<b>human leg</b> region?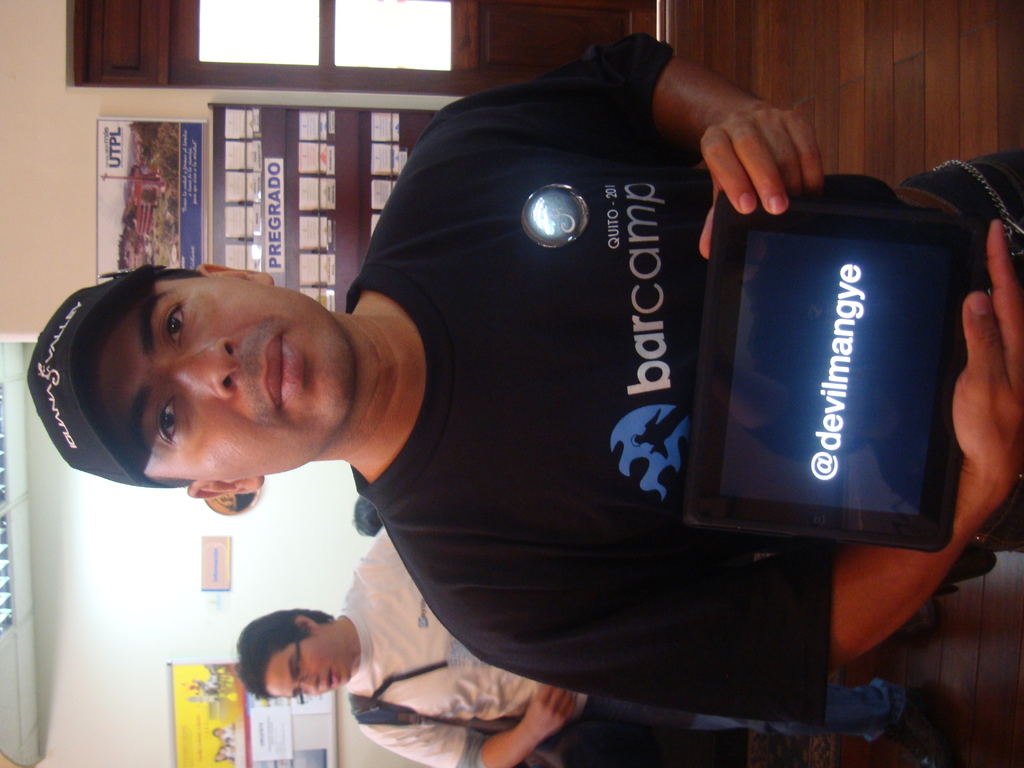
detection(906, 154, 1023, 257)
